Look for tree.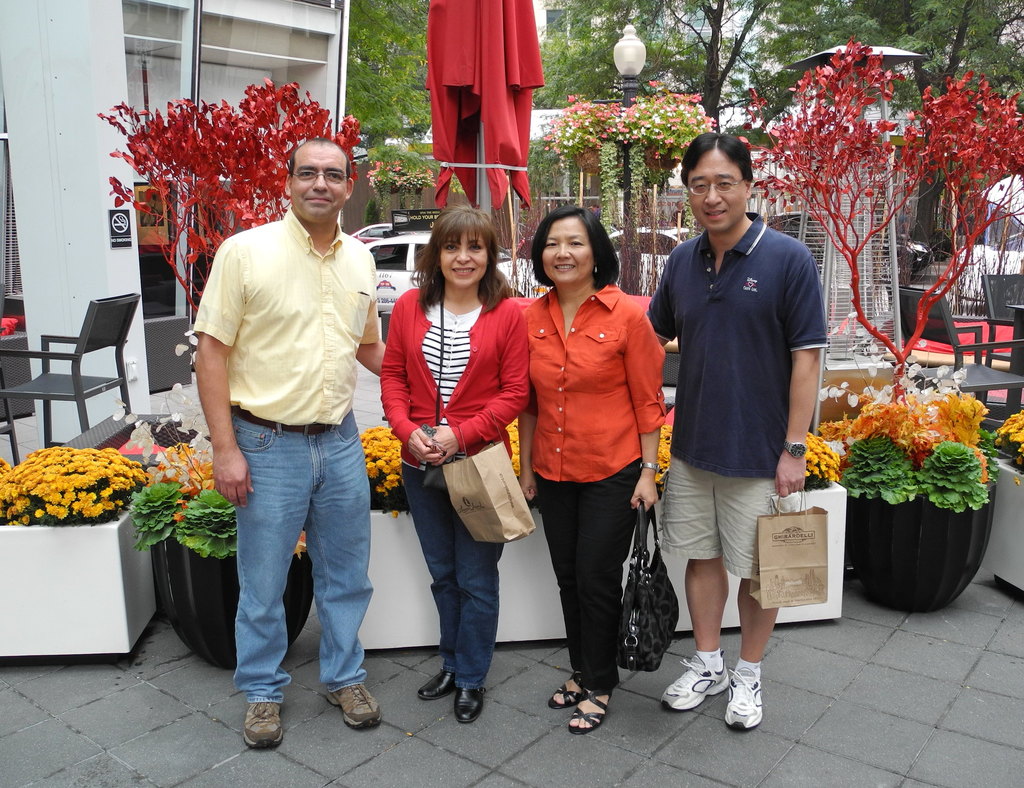
Found: <region>512, 79, 729, 269</region>.
